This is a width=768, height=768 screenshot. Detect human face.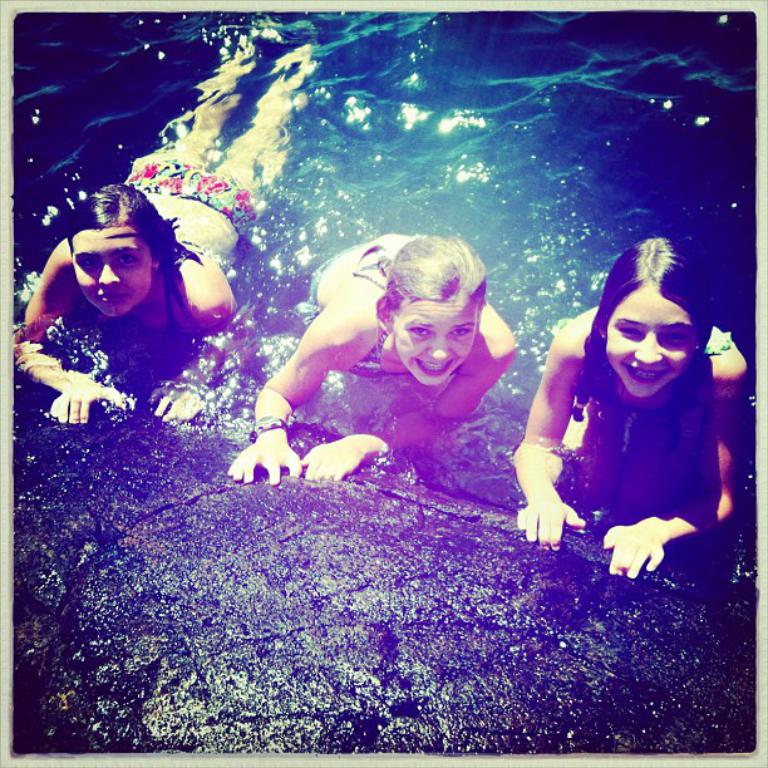
l=72, t=225, r=153, b=315.
